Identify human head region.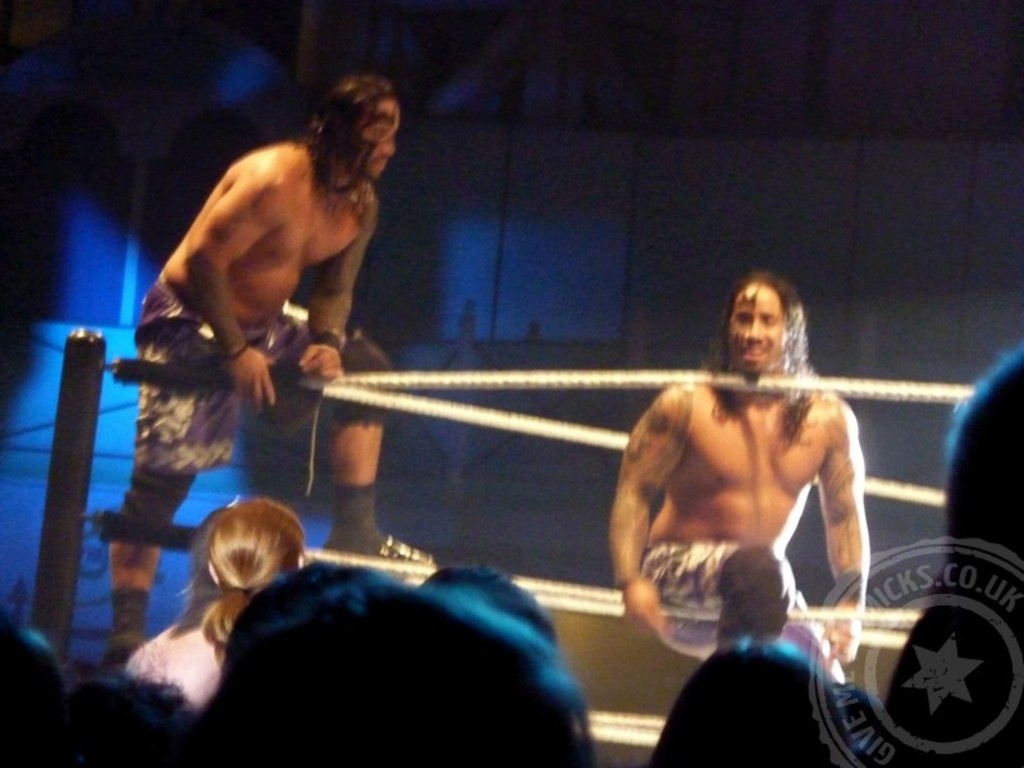
Region: BBox(3, 631, 77, 767).
